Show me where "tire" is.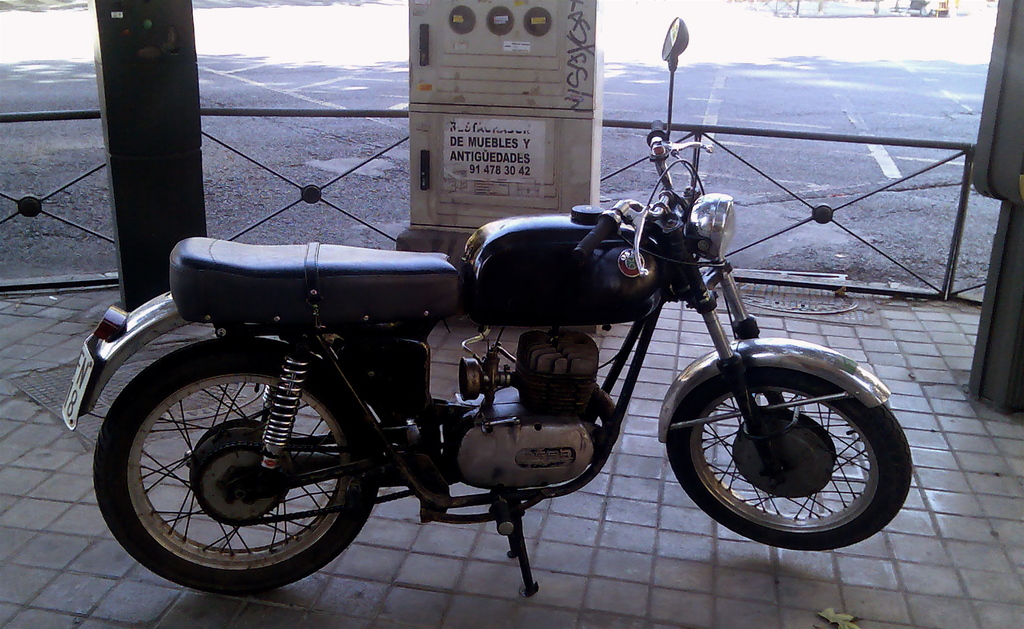
"tire" is at [89,336,382,595].
